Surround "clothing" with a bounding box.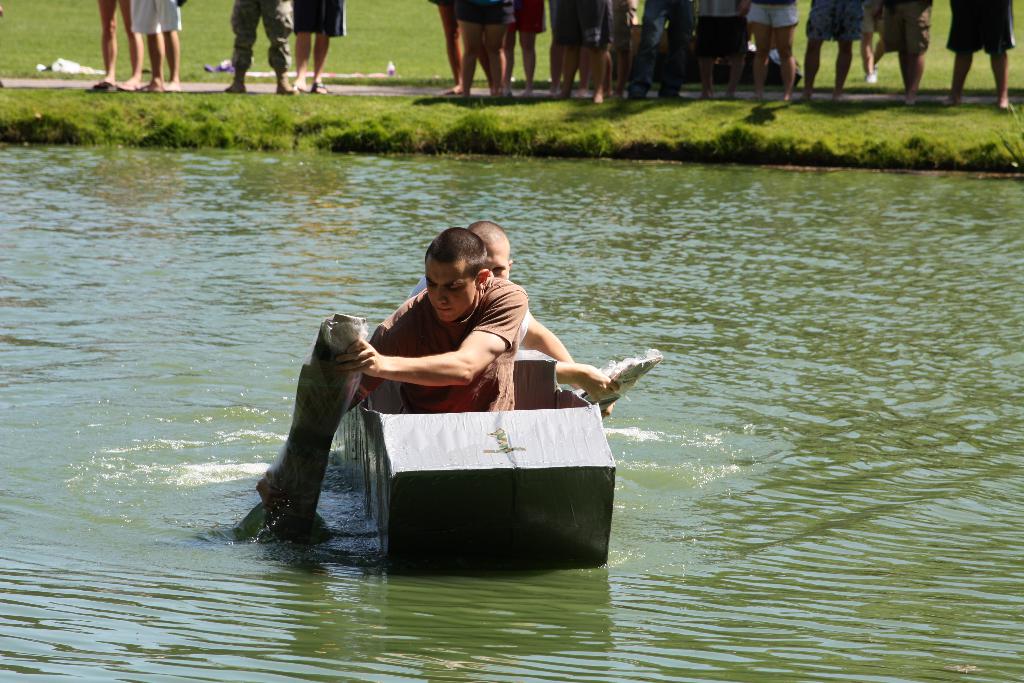
bbox=(366, 279, 528, 417).
